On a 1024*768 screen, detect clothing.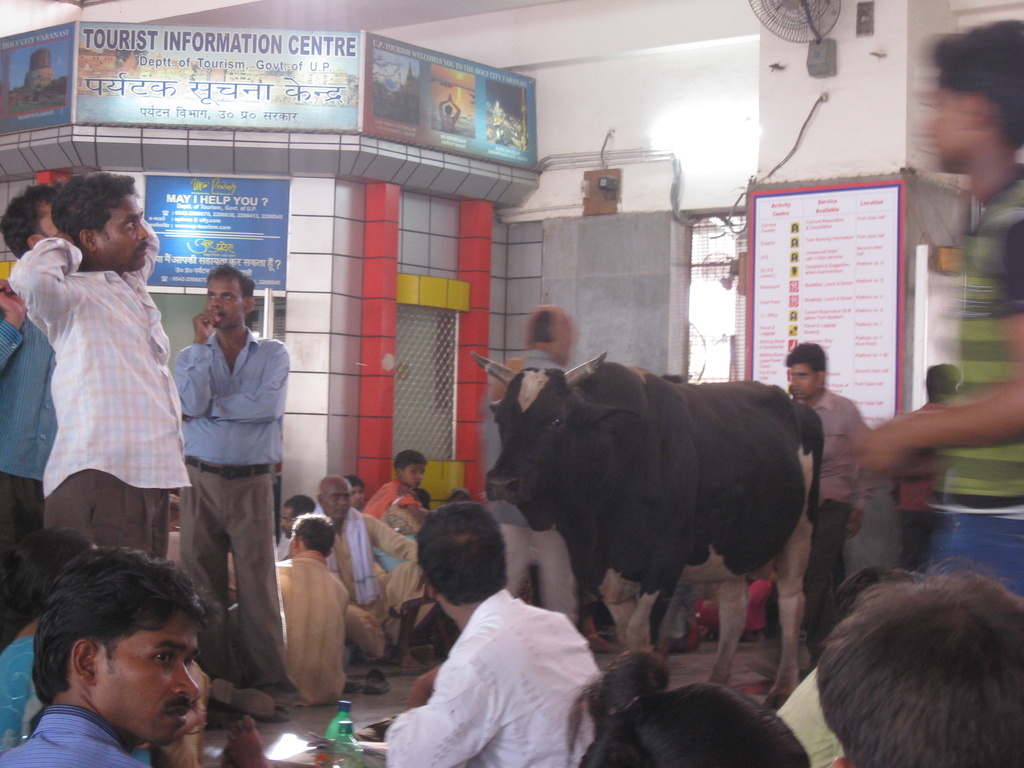
[383,562,616,755].
